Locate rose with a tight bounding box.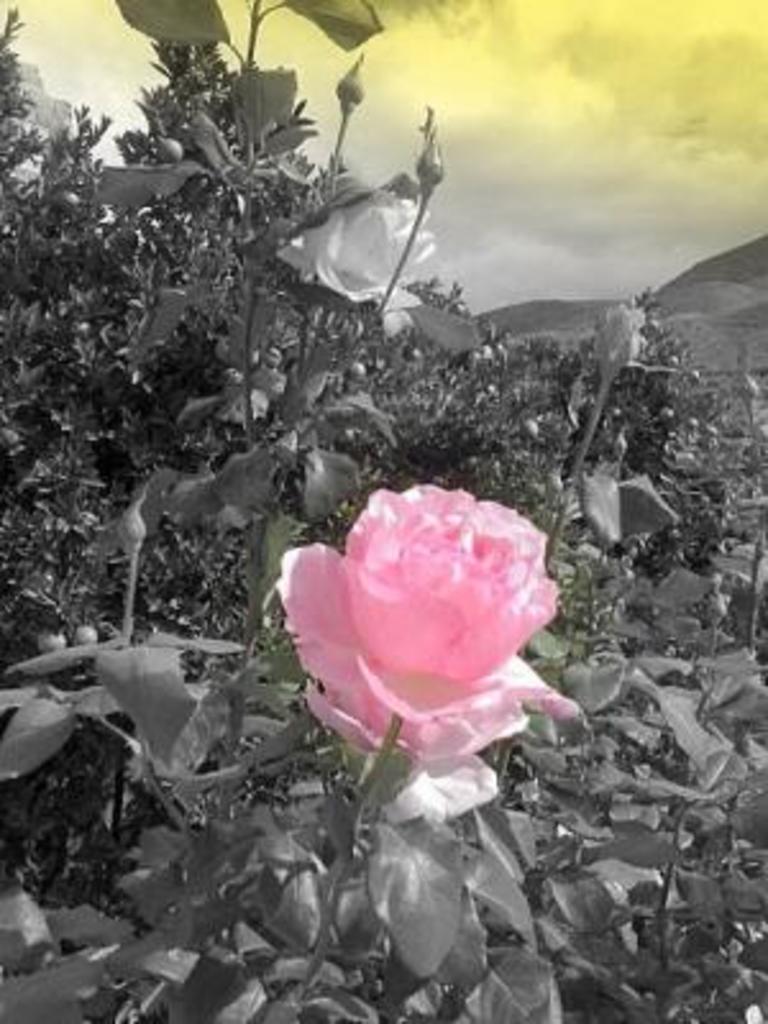
left=269, top=479, right=581, bottom=765.
